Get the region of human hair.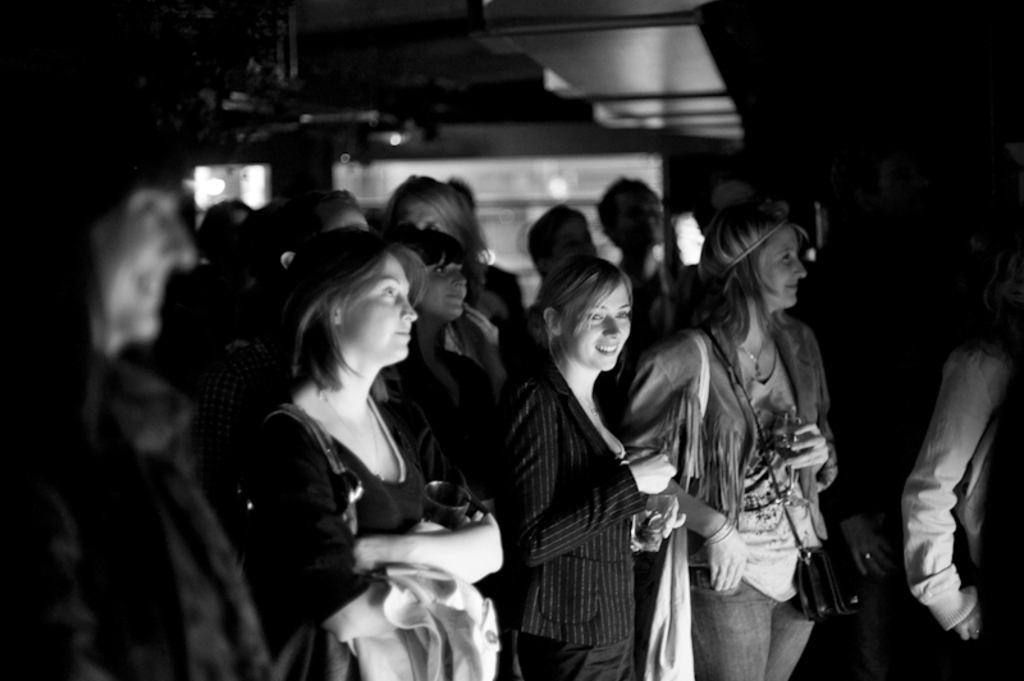
{"x1": 531, "y1": 251, "x2": 639, "y2": 364}.
